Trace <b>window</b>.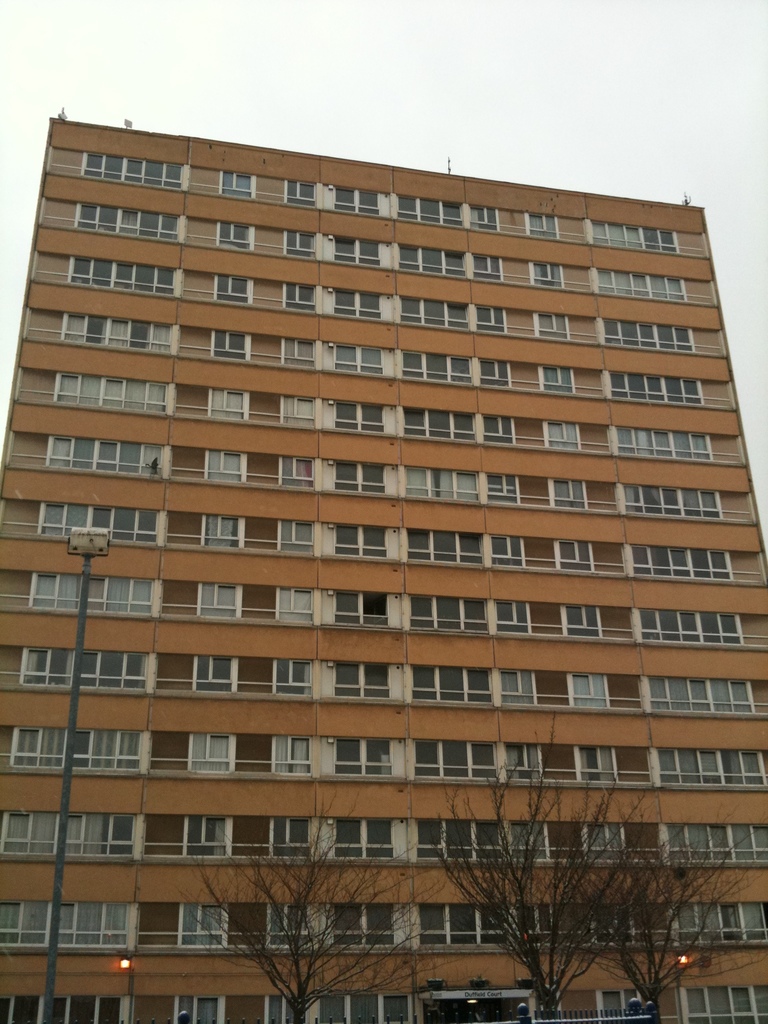
Traced to BBox(333, 900, 393, 944).
